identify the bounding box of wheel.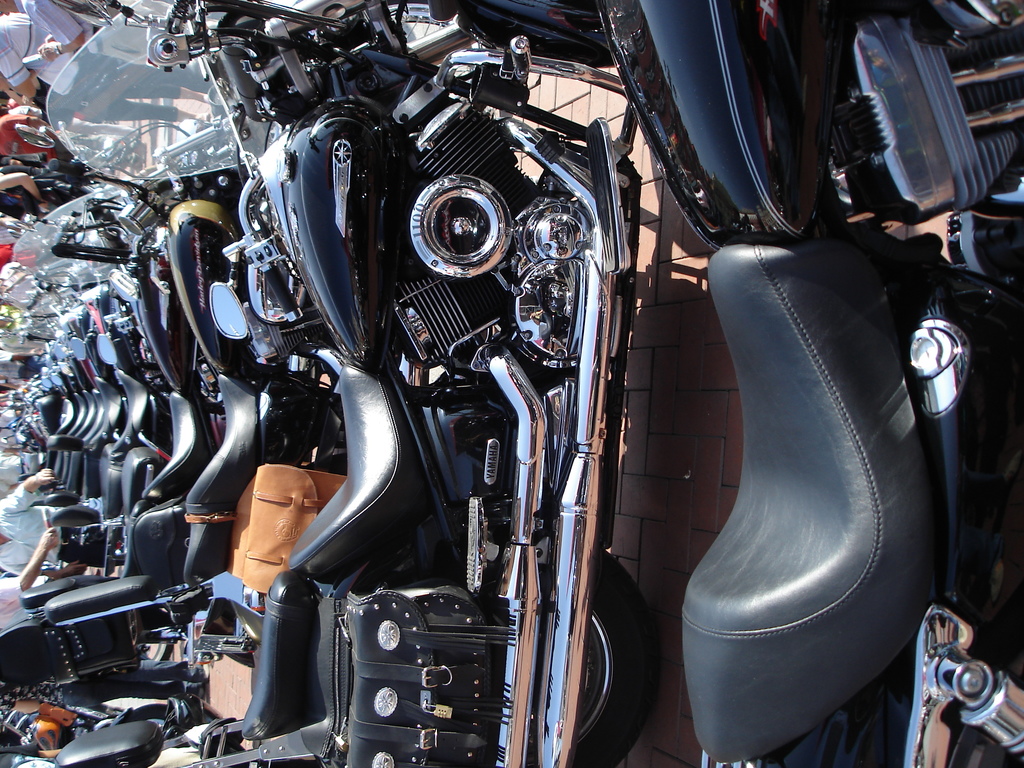
x1=571, y1=548, x2=661, y2=767.
